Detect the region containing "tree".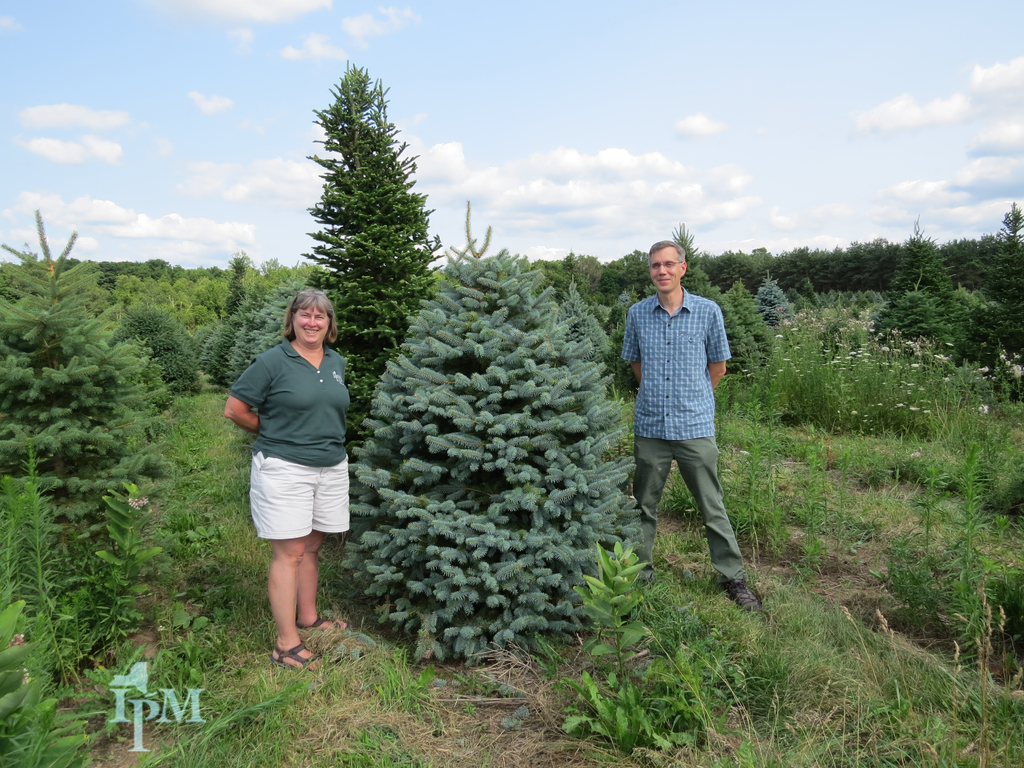
Rect(890, 228, 952, 315).
